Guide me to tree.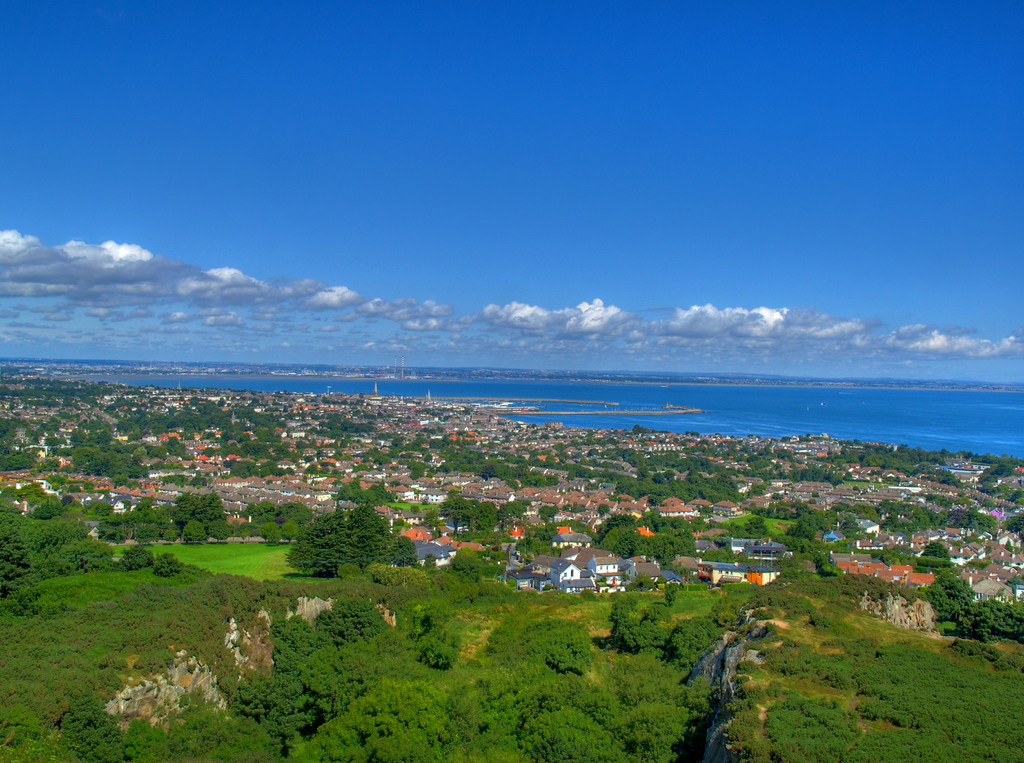
Guidance: [left=540, top=433, right=548, bottom=442].
